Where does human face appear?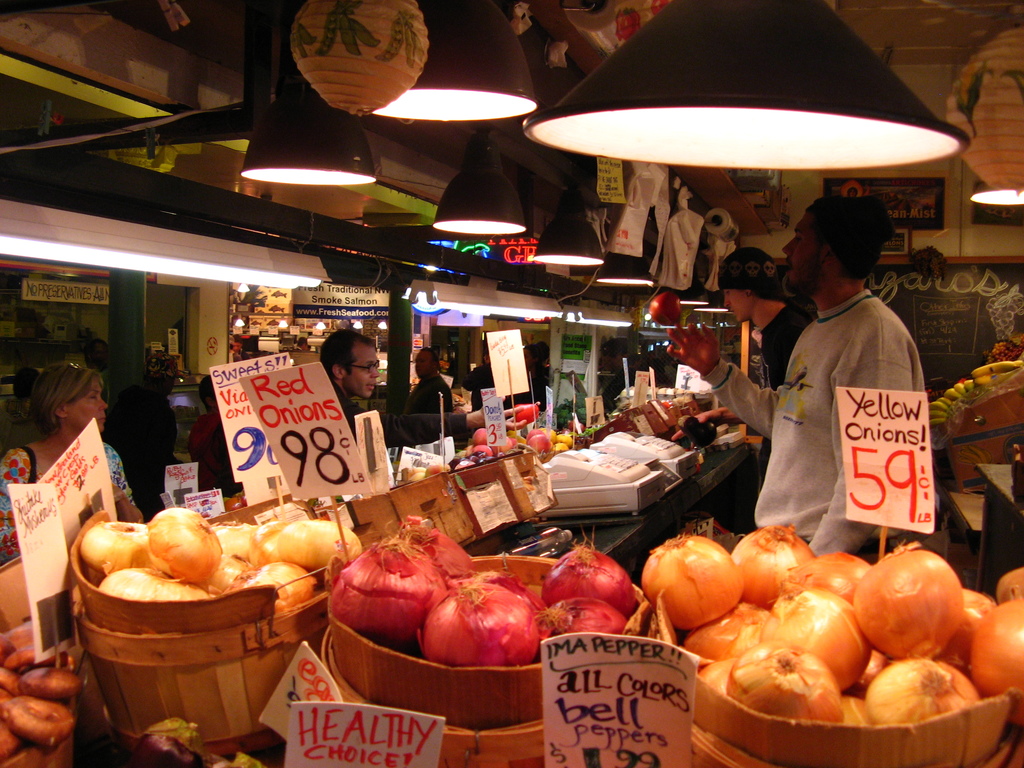
Appears at bbox=(349, 344, 381, 399).
